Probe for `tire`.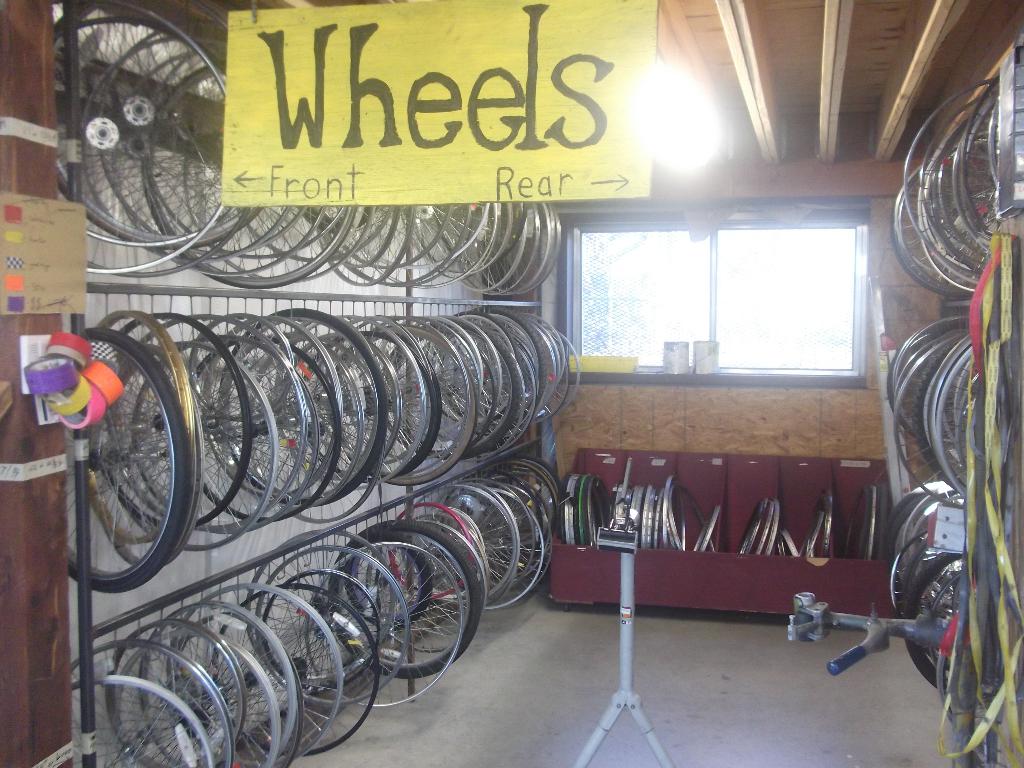
Probe result: [x1=884, y1=494, x2=927, y2=571].
